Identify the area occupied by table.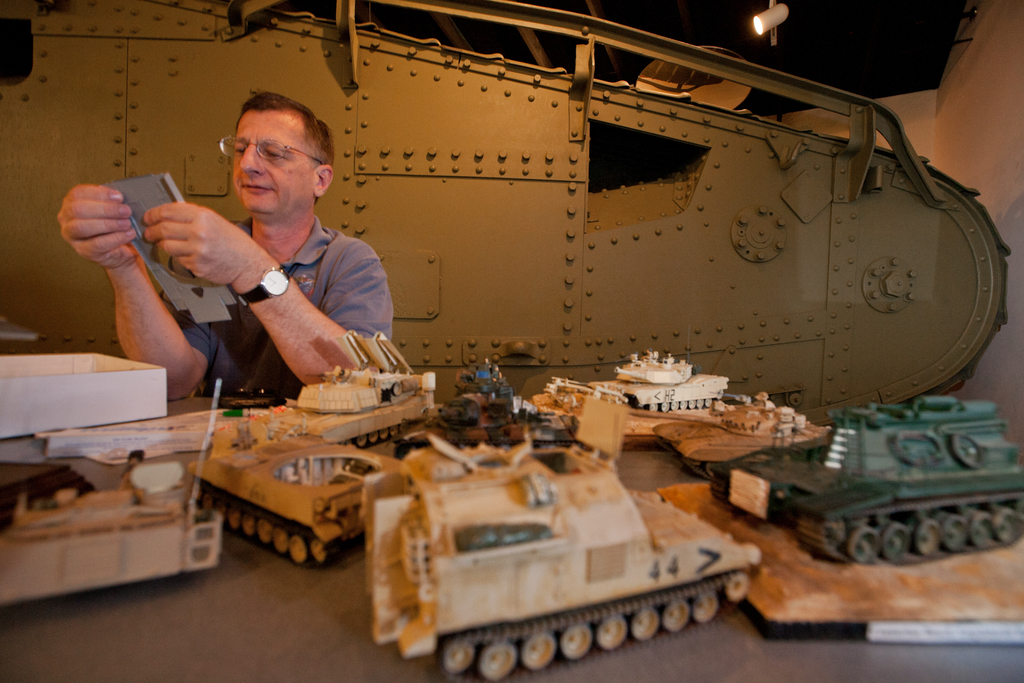
Area: crop(0, 388, 1023, 682).
